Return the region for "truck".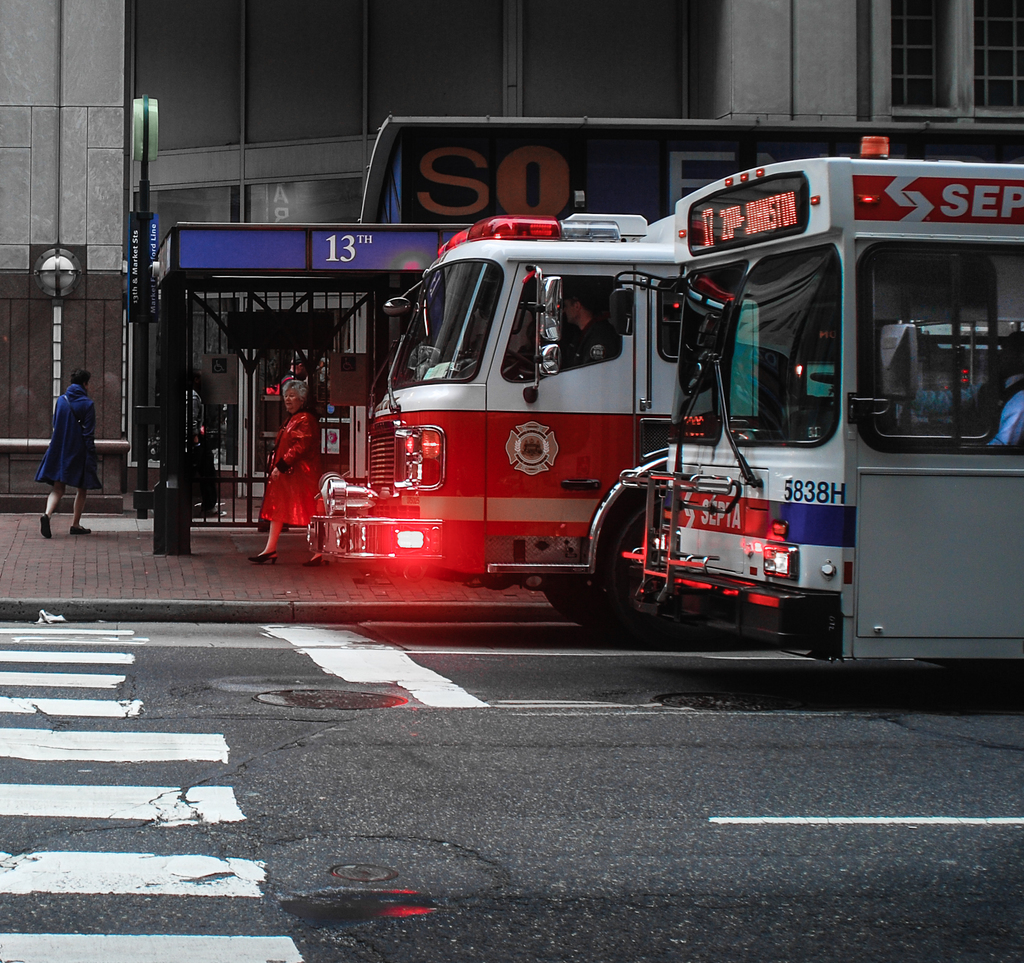
301, 211, 670, 643.
